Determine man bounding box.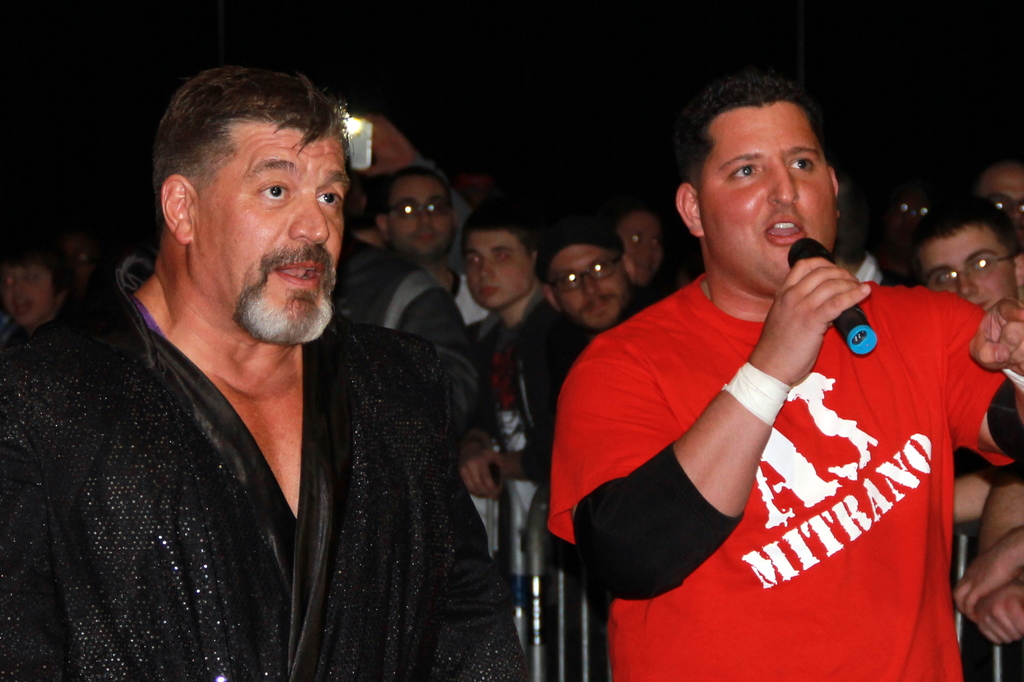
Determined: crop(545, 72, 1023, 681).
